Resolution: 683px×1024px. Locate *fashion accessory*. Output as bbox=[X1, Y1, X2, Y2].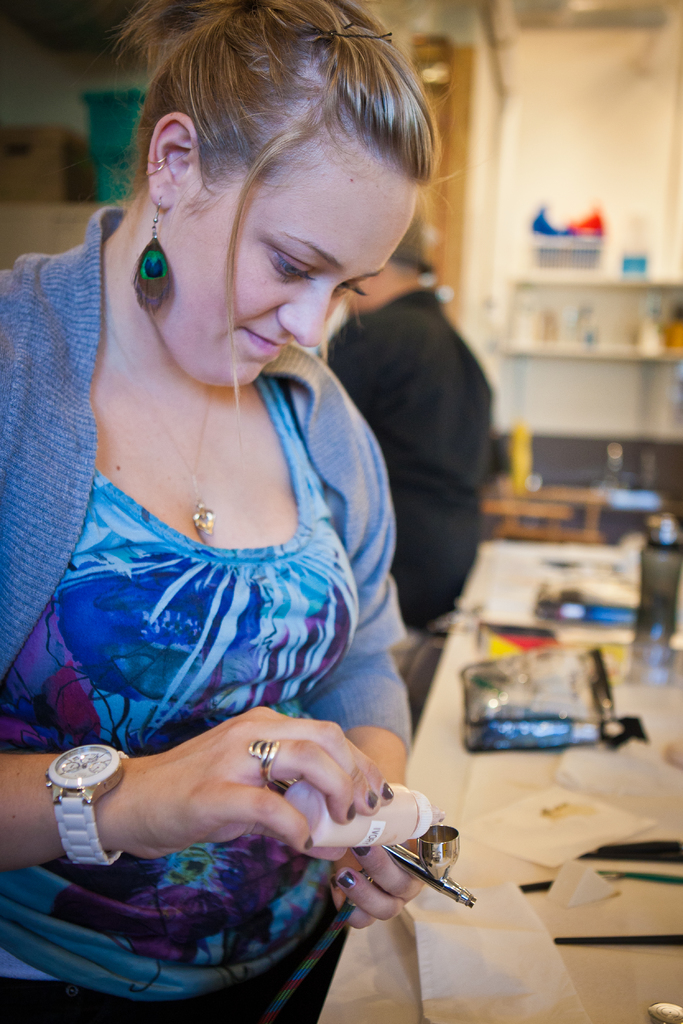
bbox=[48, 739, 126, 870].
